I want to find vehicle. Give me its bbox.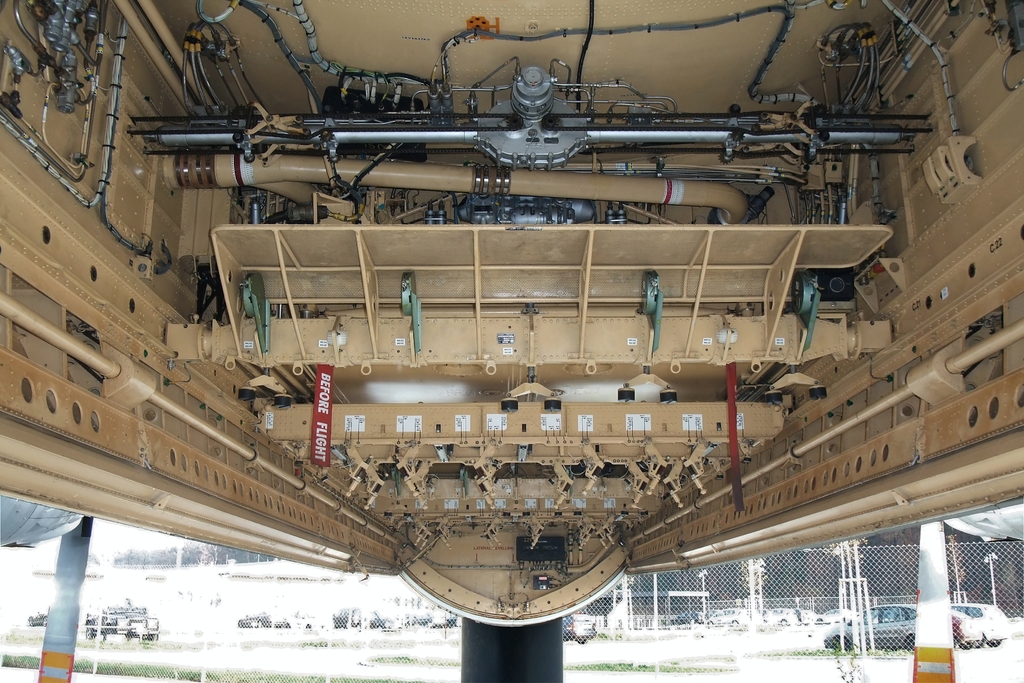
x1=763, y1=607, x2=797, y2=629.
